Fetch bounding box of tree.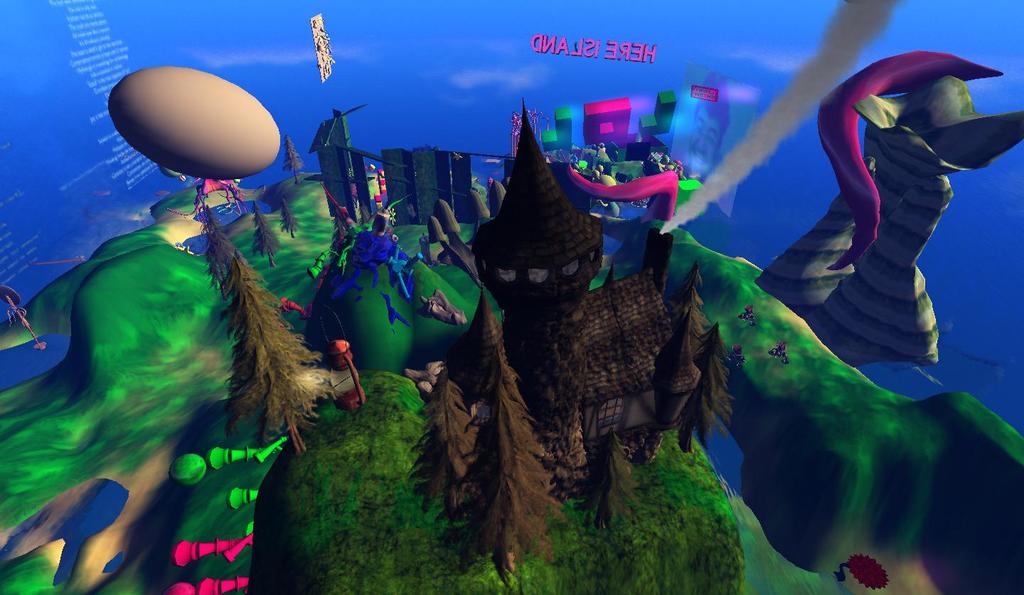
Bbox: locate(282, 201, 300, 240).
